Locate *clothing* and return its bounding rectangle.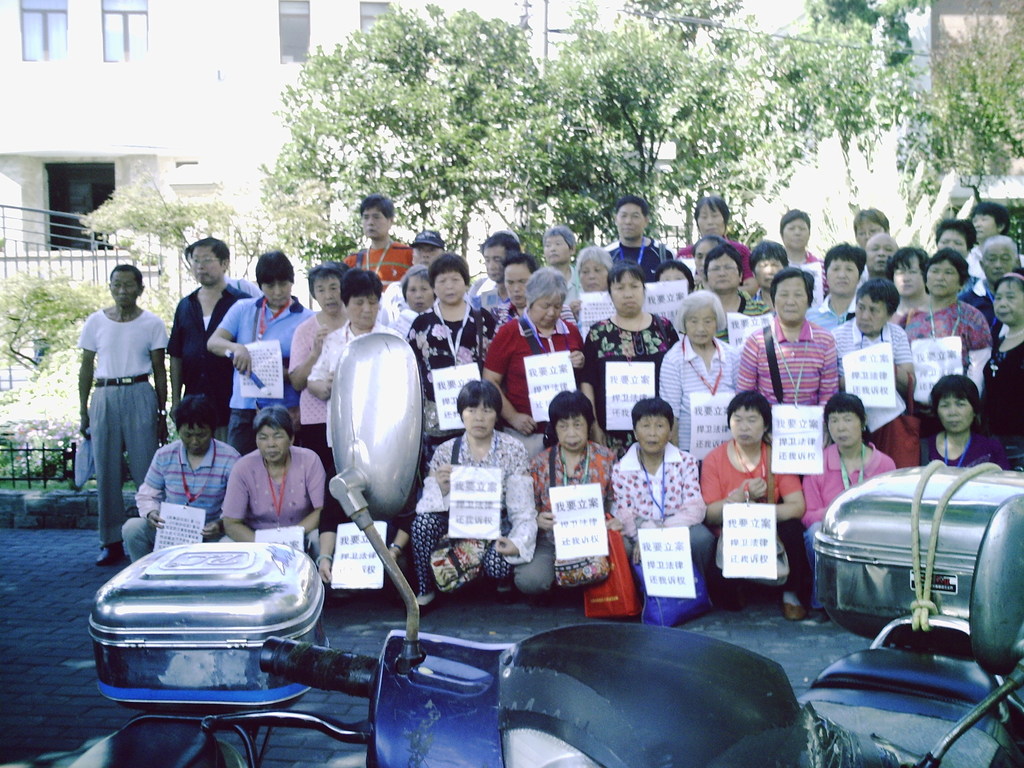
l=658, t=338, r=737, b=449.
